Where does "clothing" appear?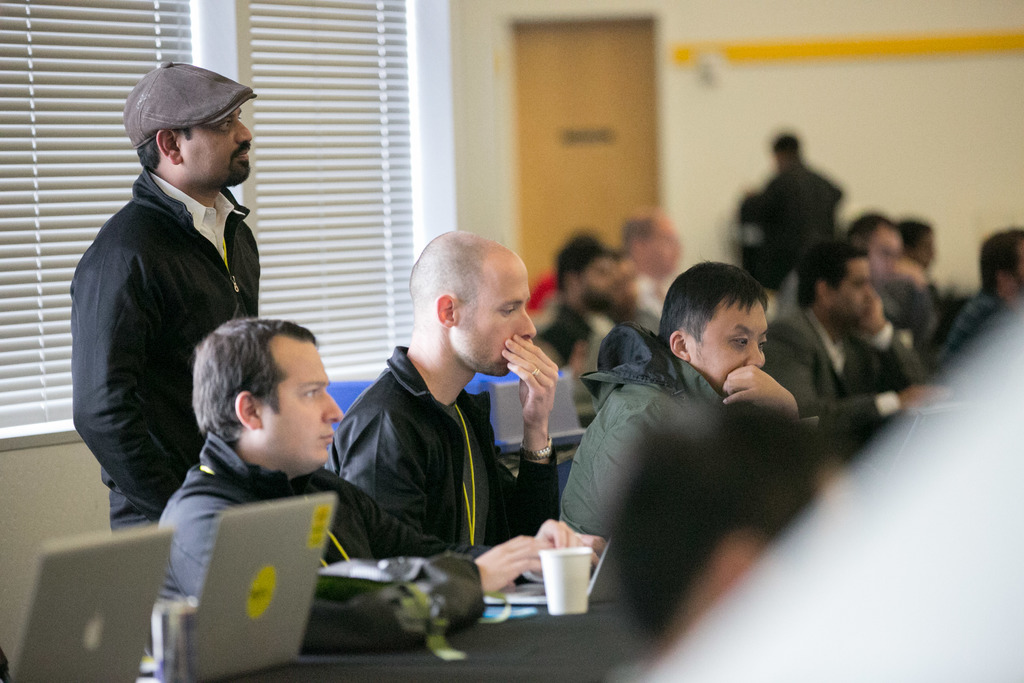
Appears at bbox(525, 289, 637, 386).
